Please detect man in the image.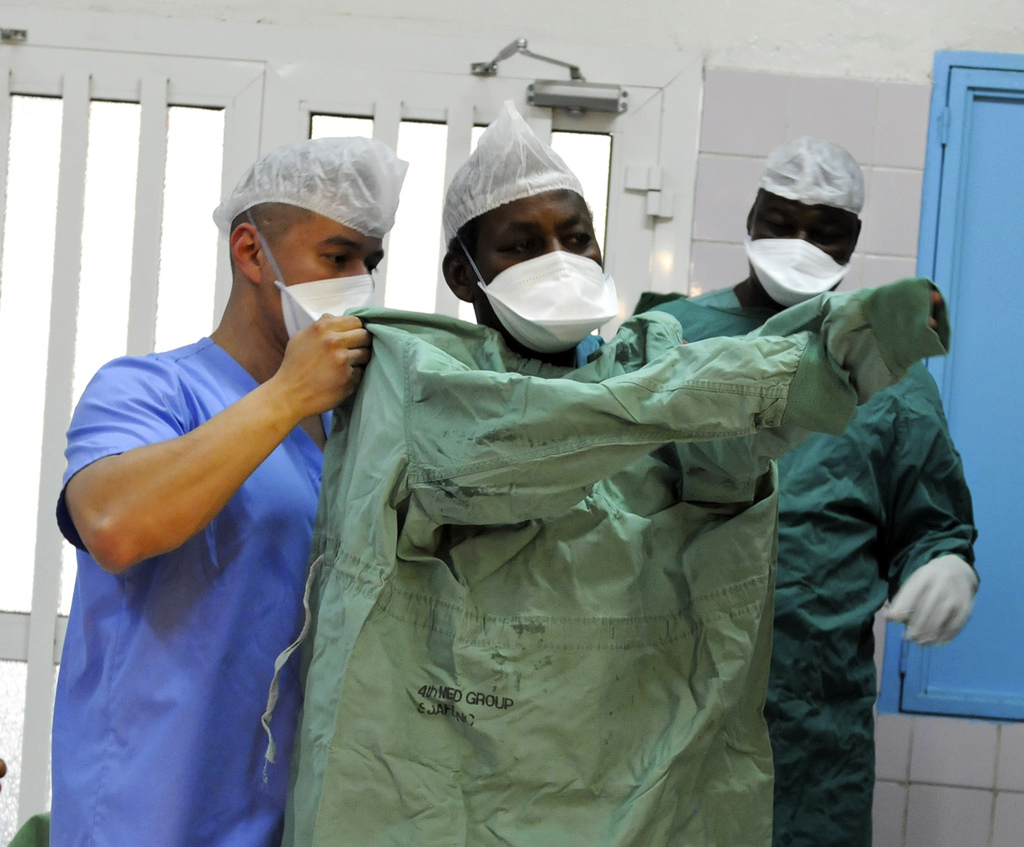
<region>294, 89, 952, 846</region>.
